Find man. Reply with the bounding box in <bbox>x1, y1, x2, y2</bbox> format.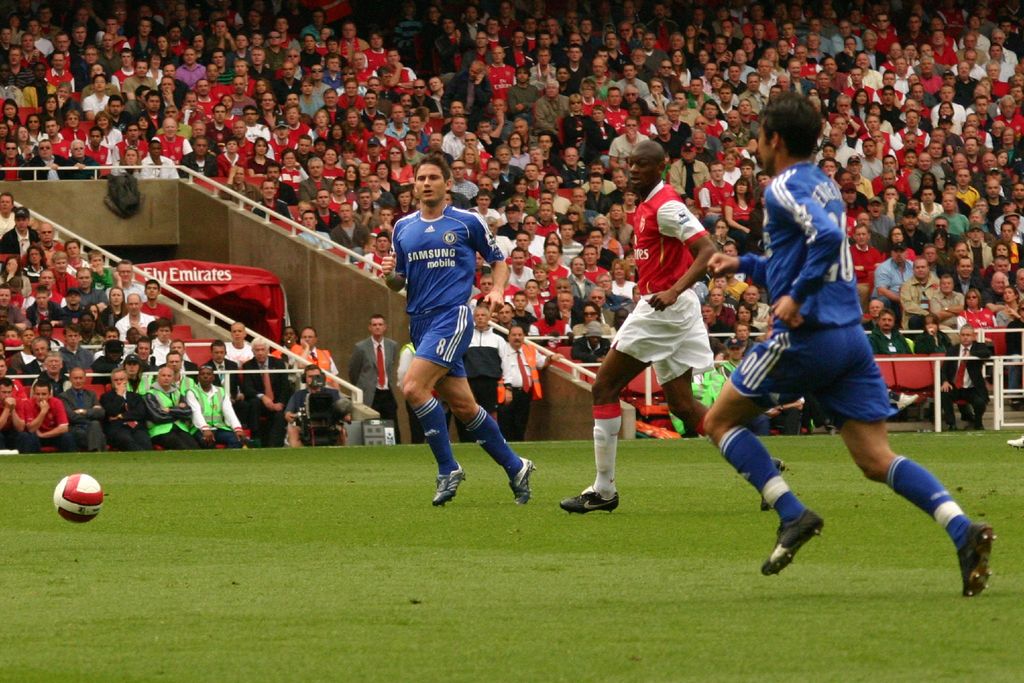
<bbox>429, 75, 452, 110</bbox>.
